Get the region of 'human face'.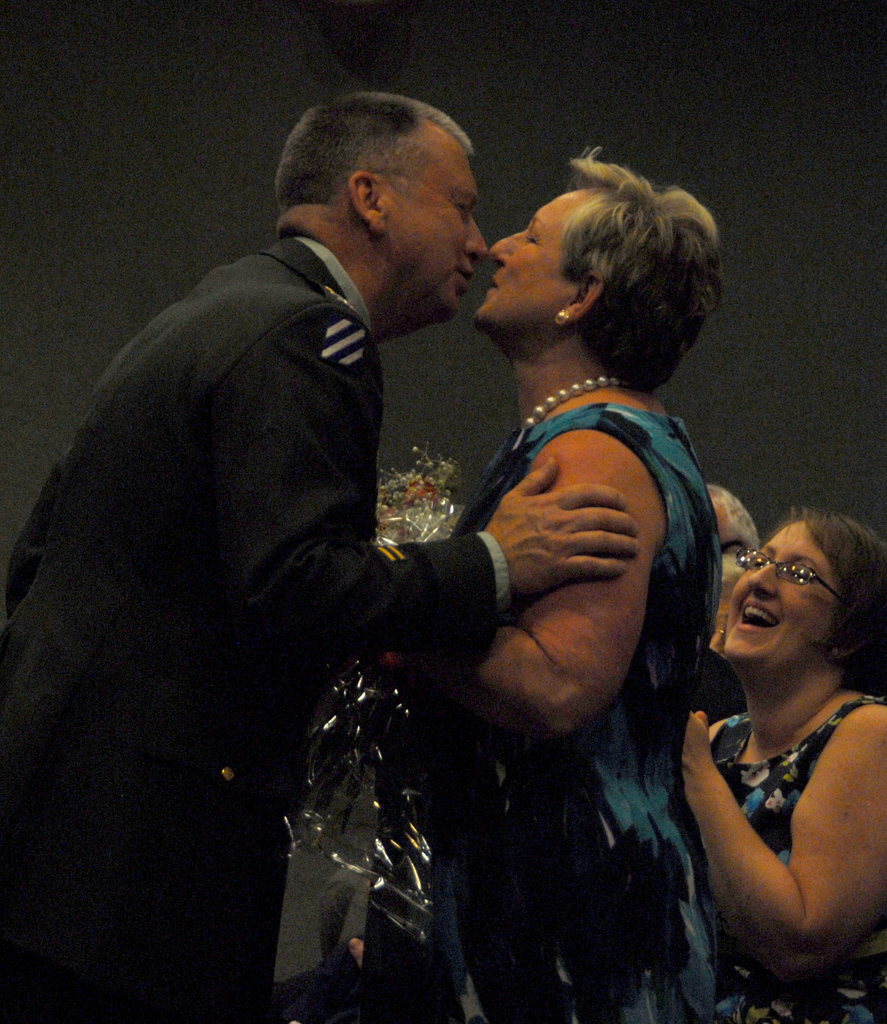
477/185/587/335.
